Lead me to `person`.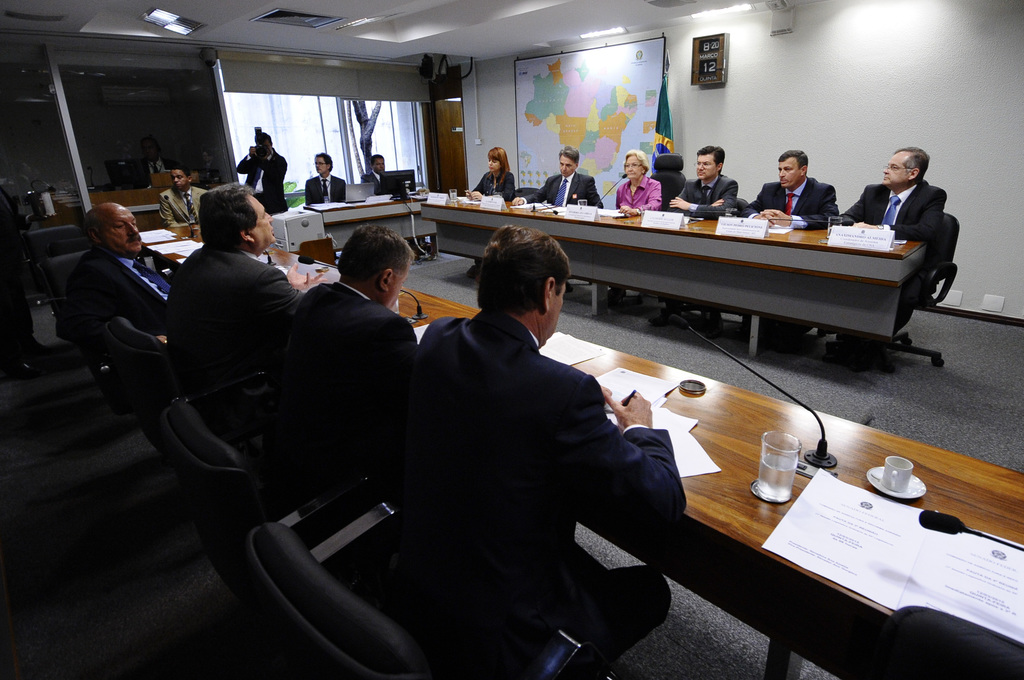
Lead to [x1=168, y1=179, x2=331, y2=441].
